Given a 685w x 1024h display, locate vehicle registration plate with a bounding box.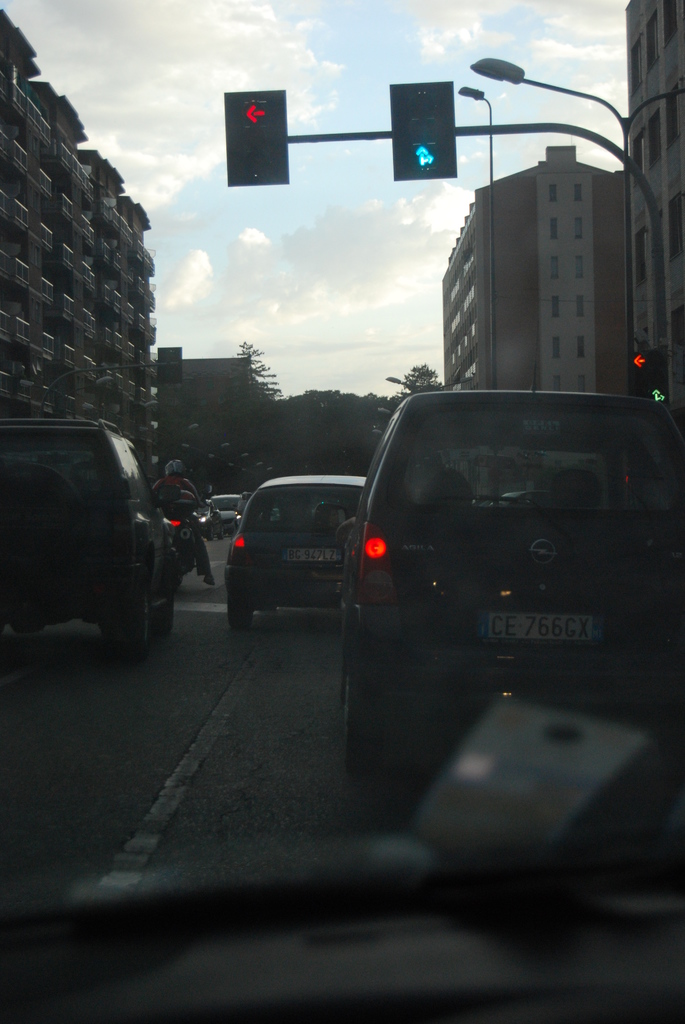
Located: <region>476, 610, 608, 643</region>.
